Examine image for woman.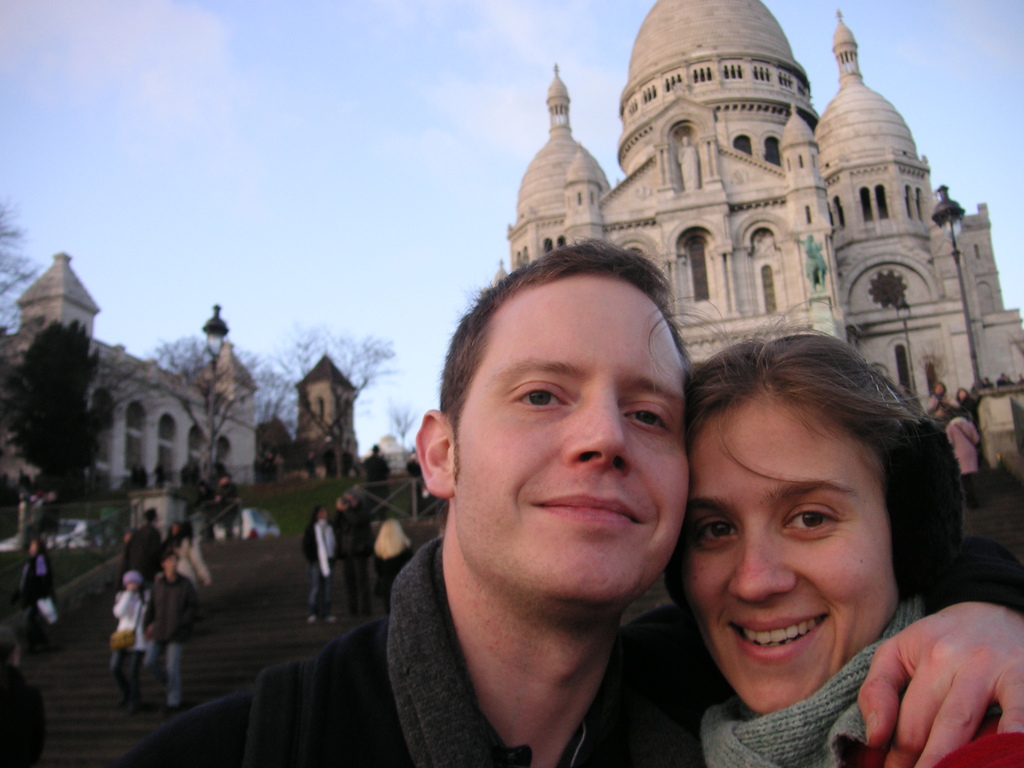
Examination result: pyautogui.locateOnScreen(108, 570, 148, 704).
